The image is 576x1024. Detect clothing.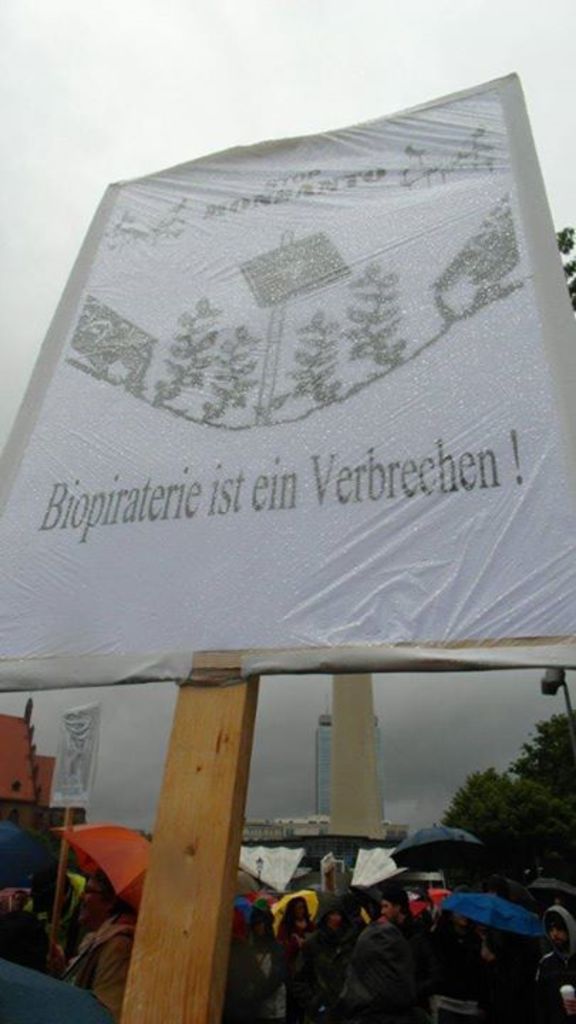
Detection: box(277, 919, 310, 1003).
